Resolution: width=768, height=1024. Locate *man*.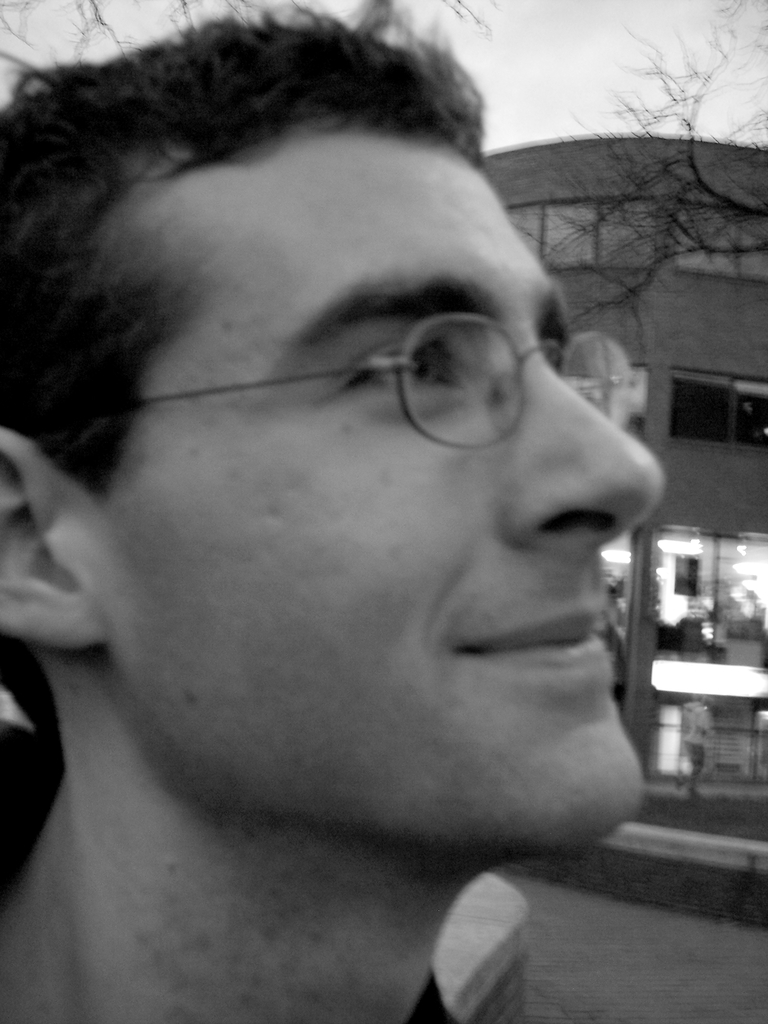
[left=0, top=0, right=682, bottom=1023].
